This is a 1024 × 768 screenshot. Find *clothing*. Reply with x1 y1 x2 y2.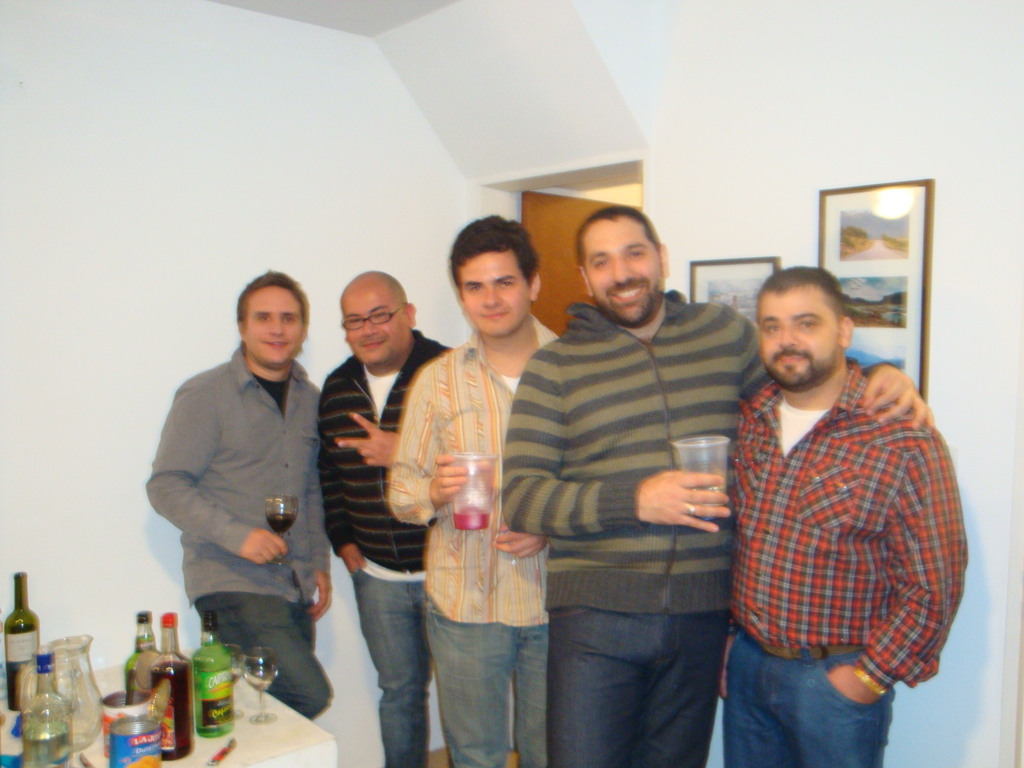
146 307 332 699.
